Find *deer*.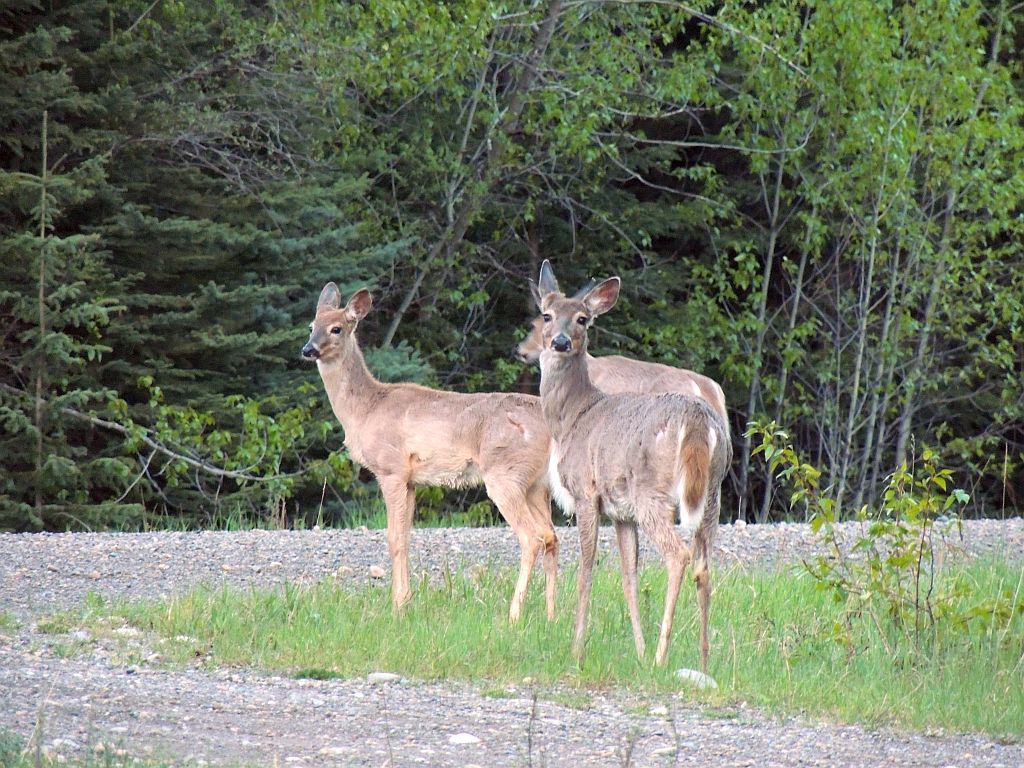
<bbox>516, 264, 730, 567</bbox>.
